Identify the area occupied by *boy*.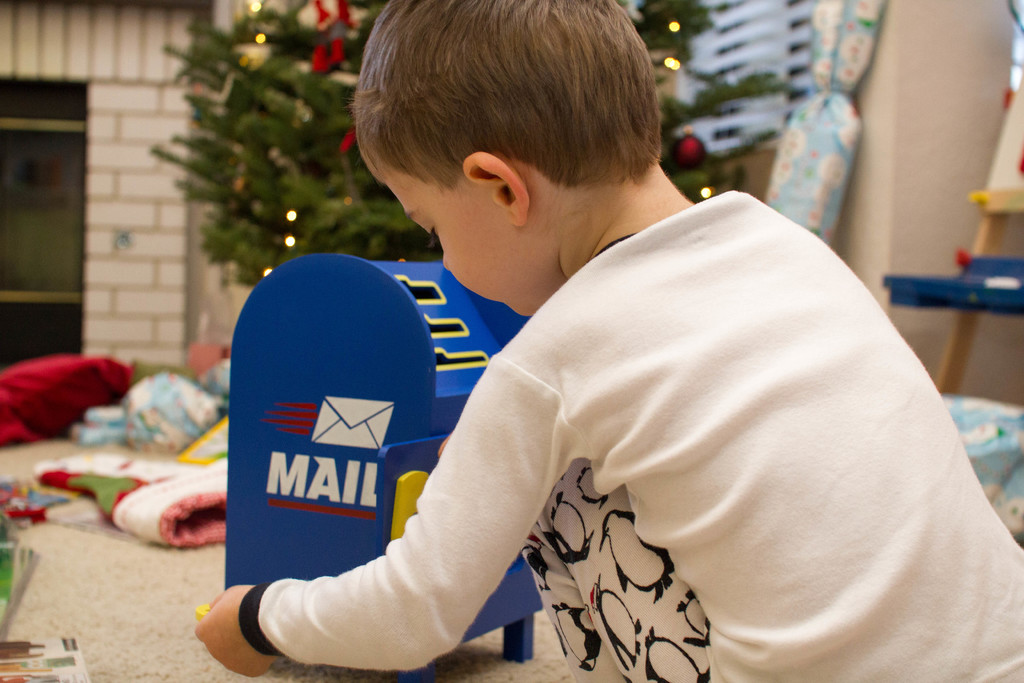
Area: rect(196, 3, 1023, 682).
